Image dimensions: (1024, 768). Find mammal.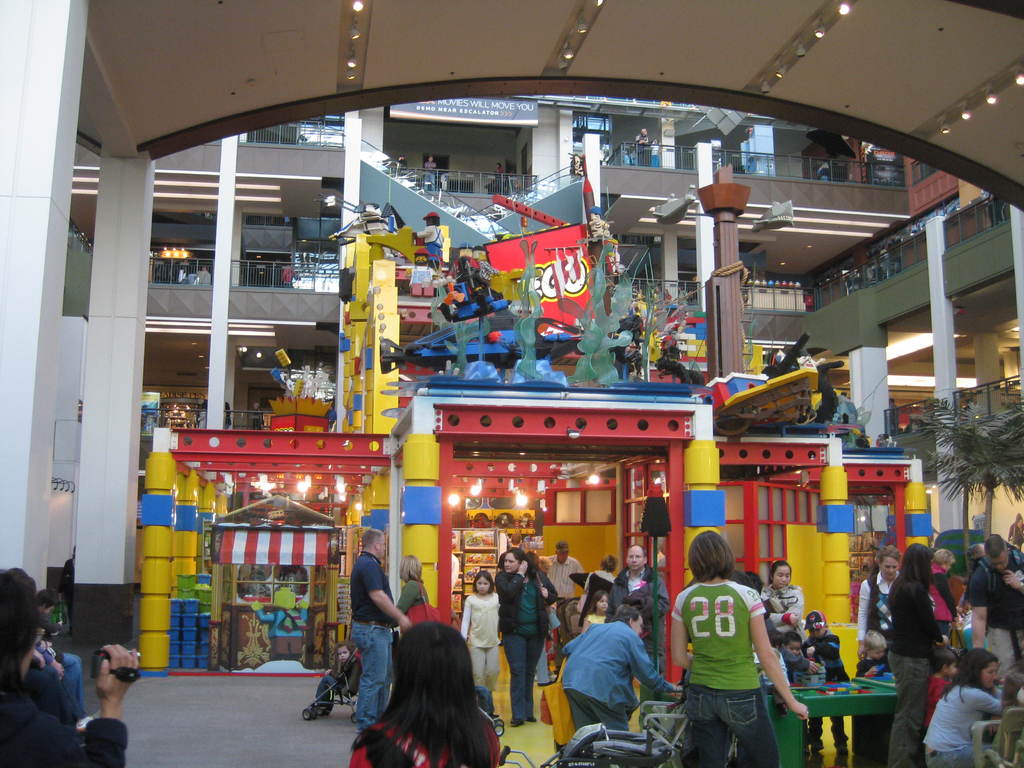
detection(435, 549, 459, 615).
